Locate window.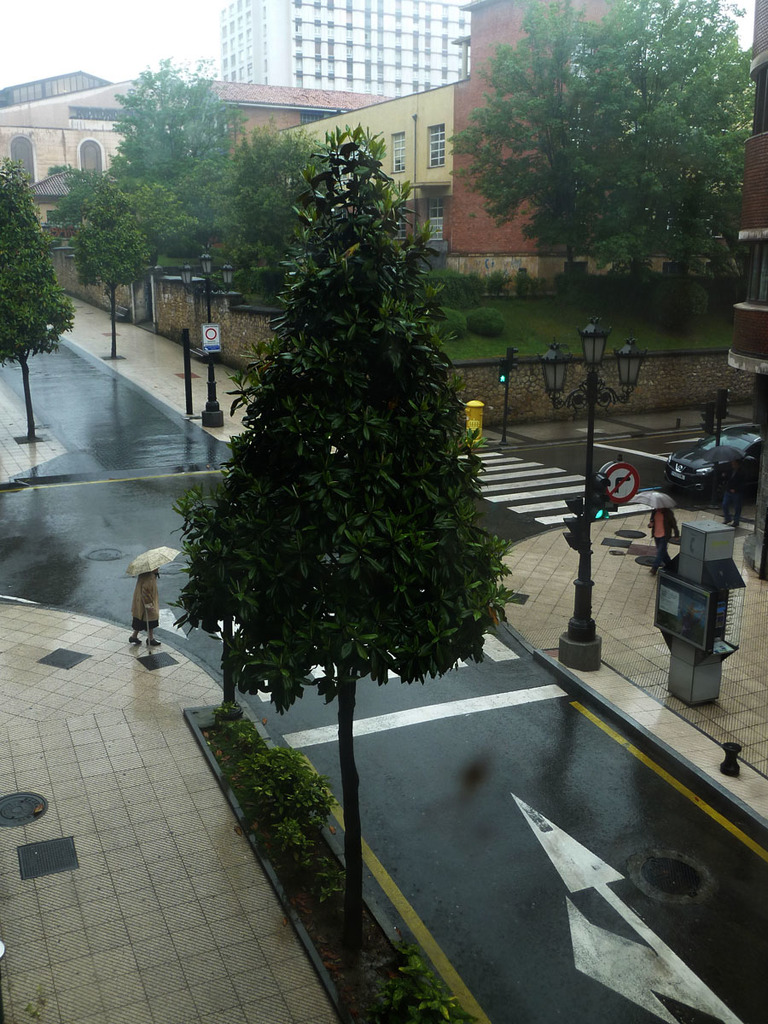
Bounding box: locate(428, 196, 445, 241).
